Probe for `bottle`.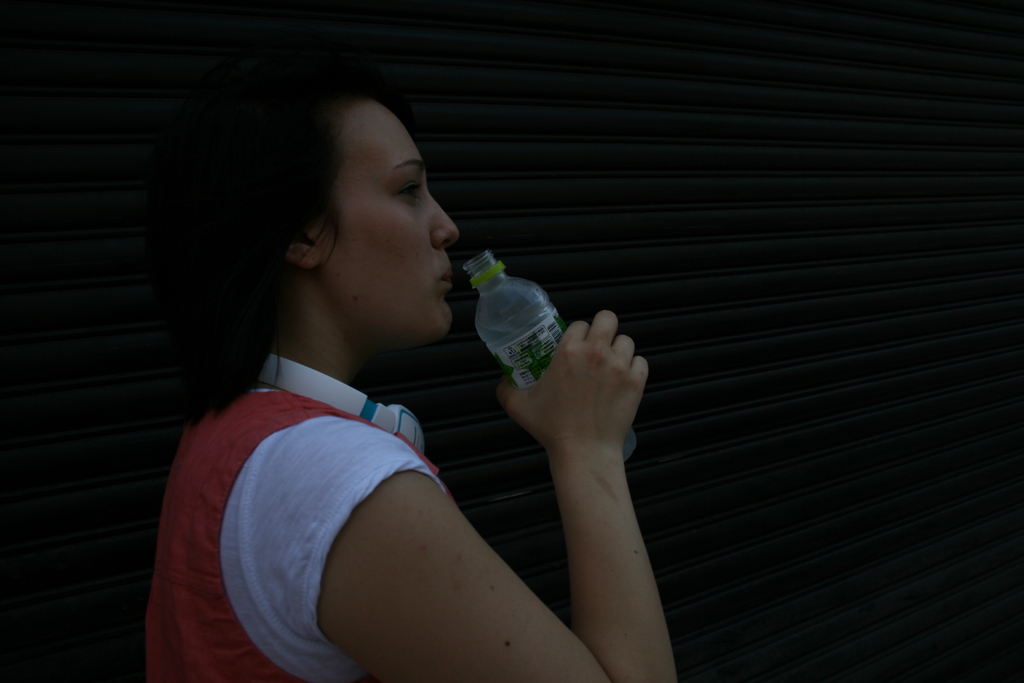
Probe result: 465 251 638 463.
